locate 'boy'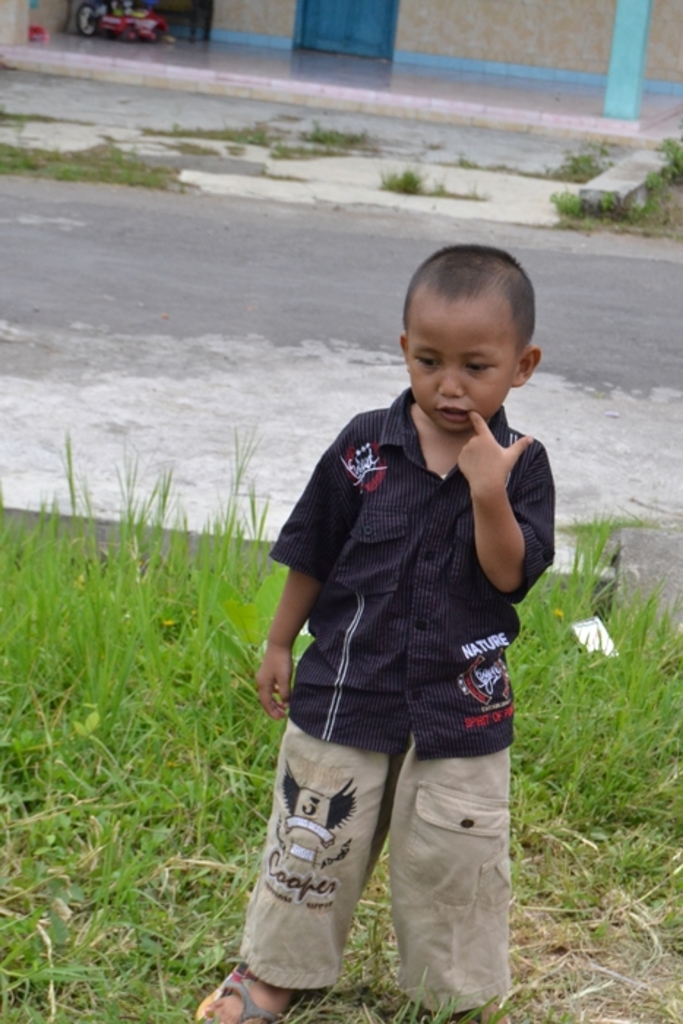
[x1=195, y1=244, x2=556, y2=1023]
